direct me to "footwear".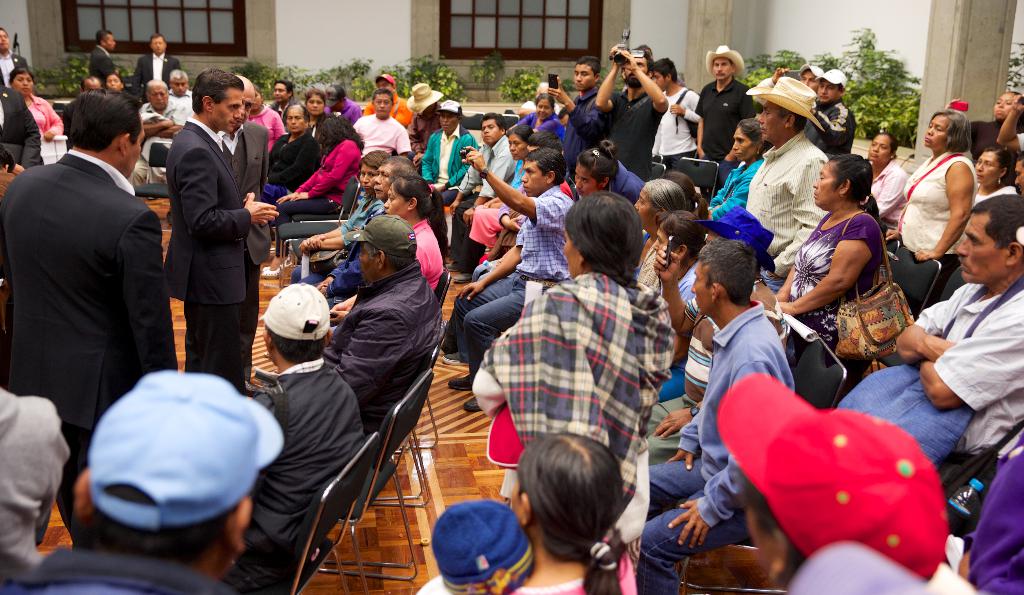
Direction: select_region(260, 260, 292, 278).
